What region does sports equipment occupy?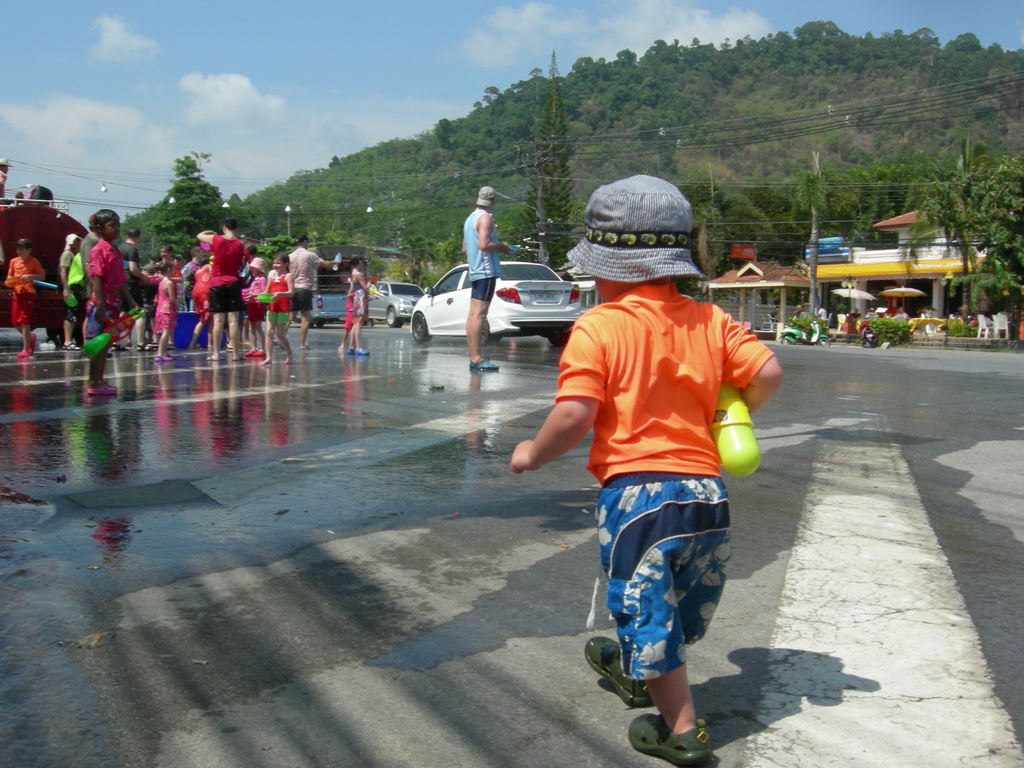
bbox=[472, 360, 500, 374].
